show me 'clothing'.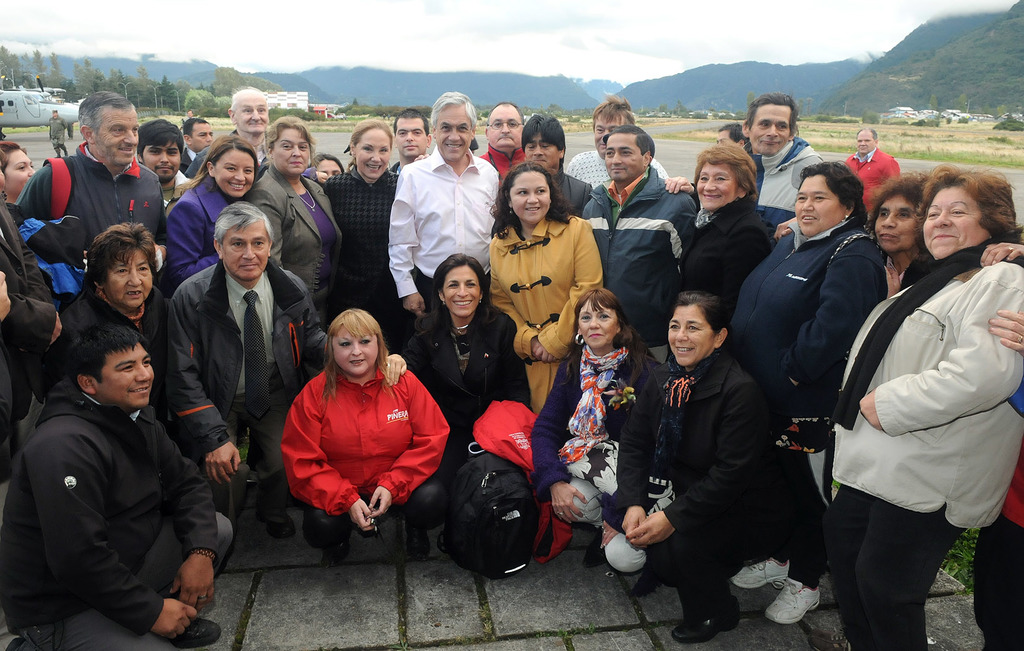
'clothing' is here: <box>477,140,531,195</box>.
